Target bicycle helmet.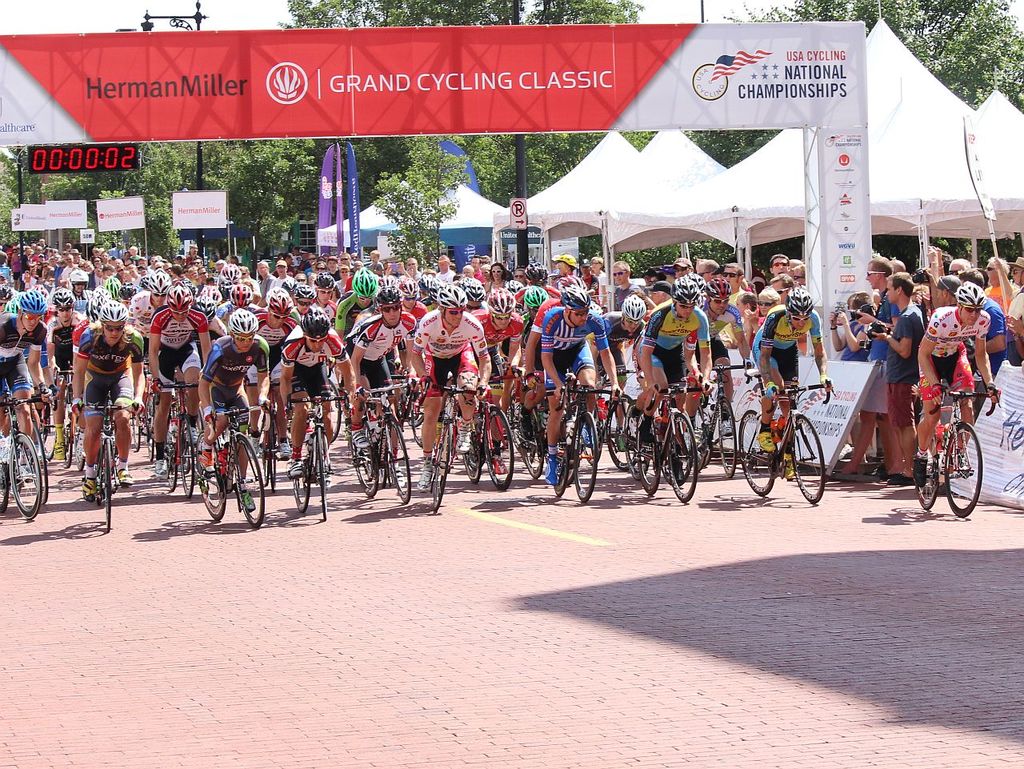
Target region: <region>266, 287, 294, 322</region>.
